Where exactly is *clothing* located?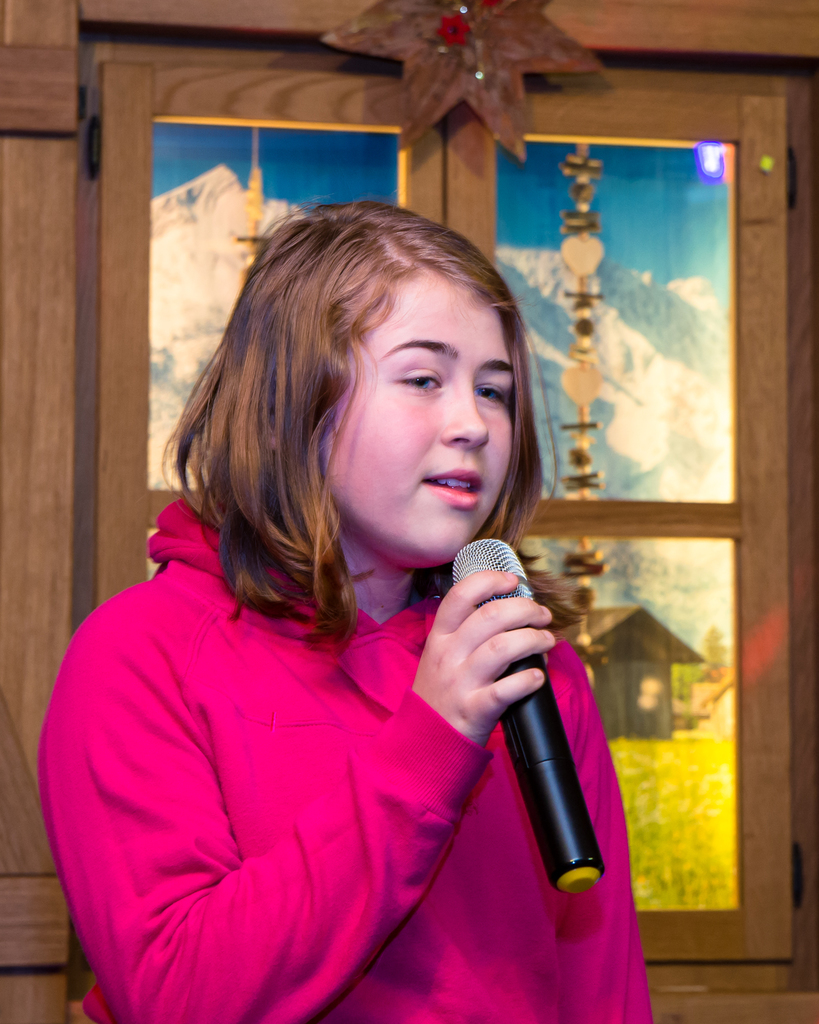
Its bounding box is bbox(45, 503, 649, 1023).
